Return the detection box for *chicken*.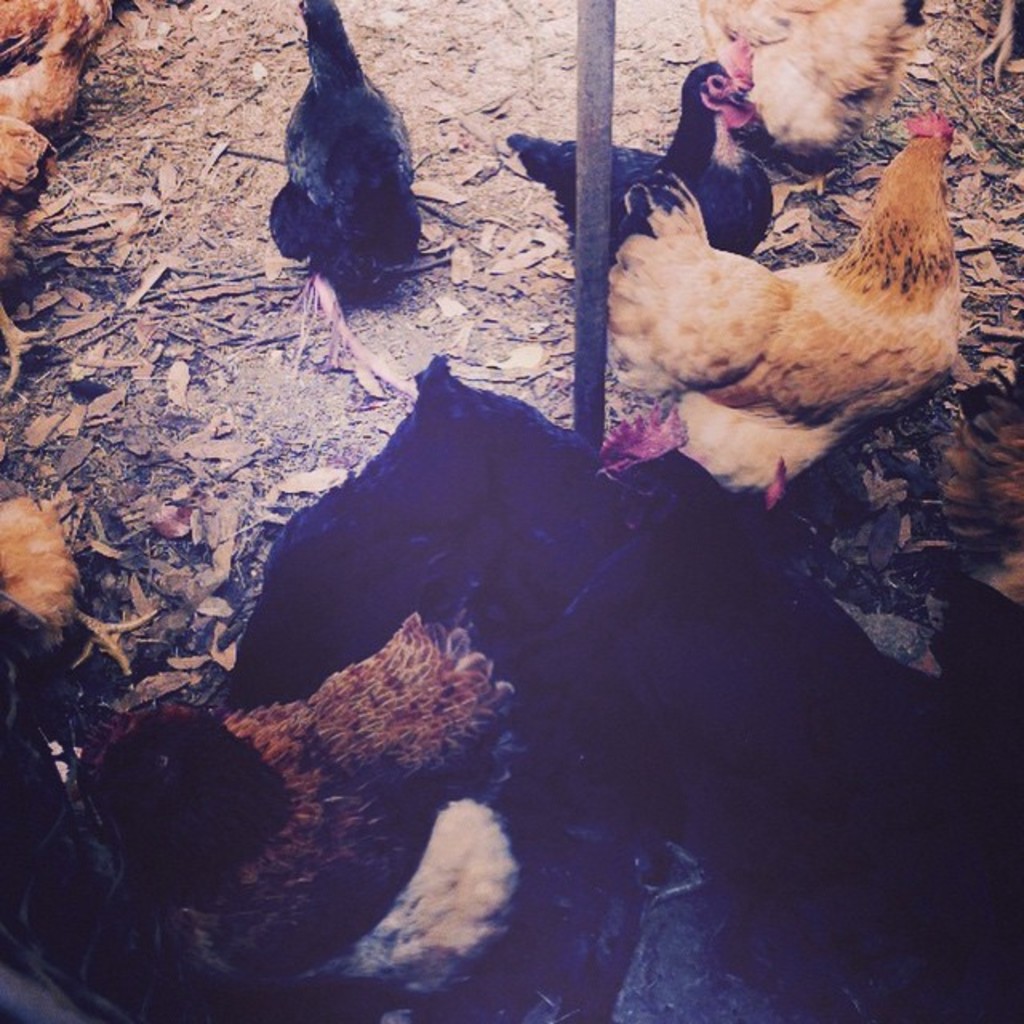
{"x1": 270, "y1": 0, "x2": 445, "y2": 381}.
